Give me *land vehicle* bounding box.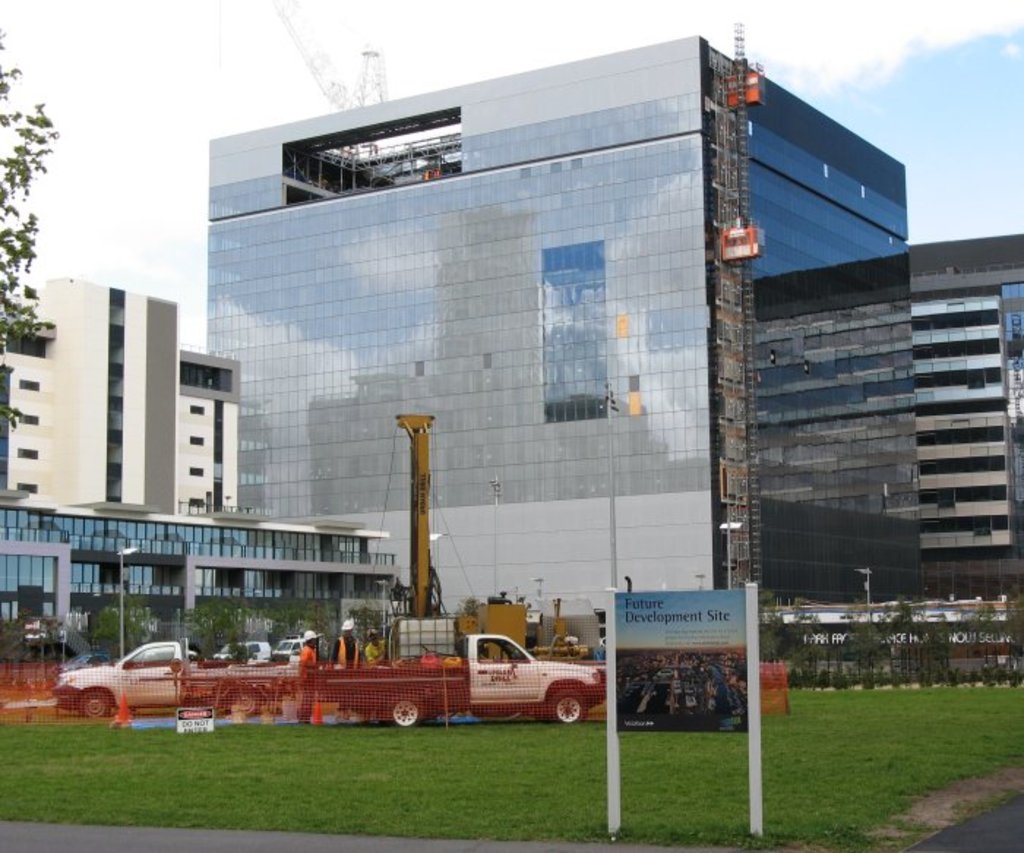
[x1=212, y1=639, x2=269, y2=666].
